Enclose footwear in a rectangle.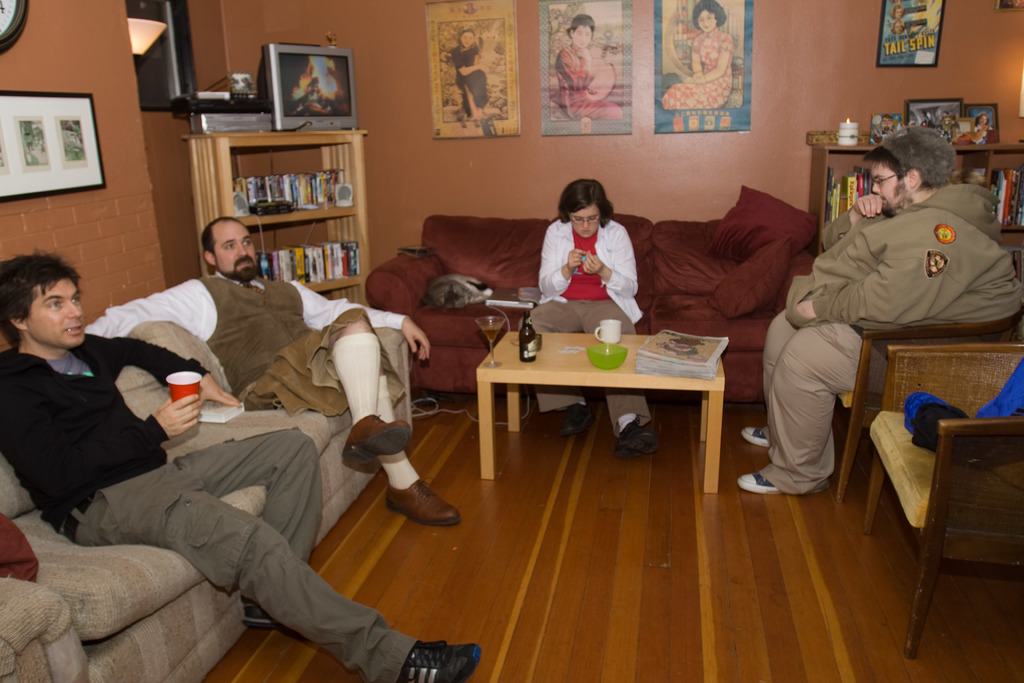
left=740, top=426, right=772, bottom=446.
